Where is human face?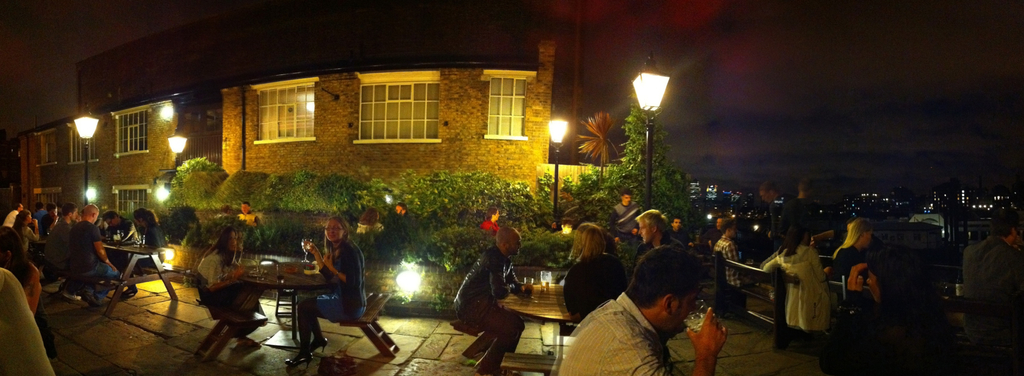
<region>674, 218, 682, 230</region>.
